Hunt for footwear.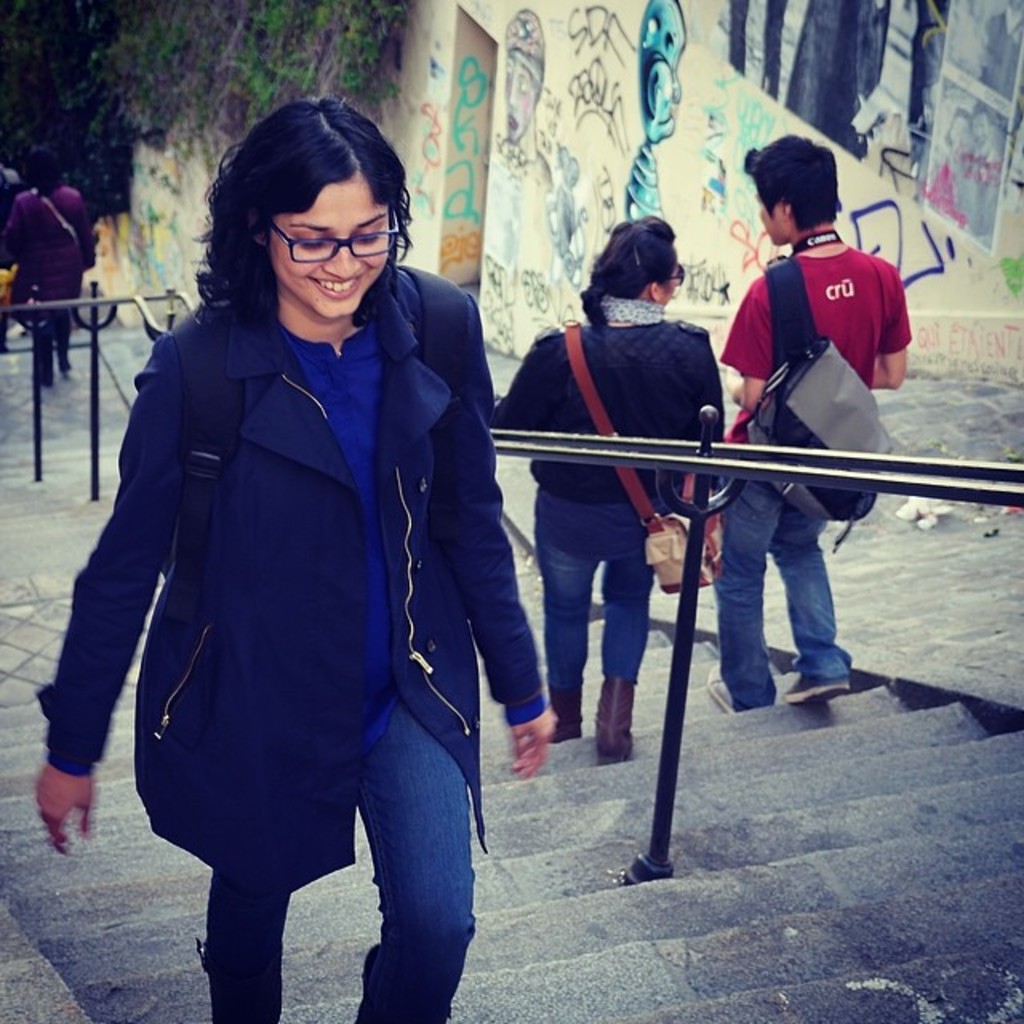
Hunted down at bbox(595, 677, 632, 765).
